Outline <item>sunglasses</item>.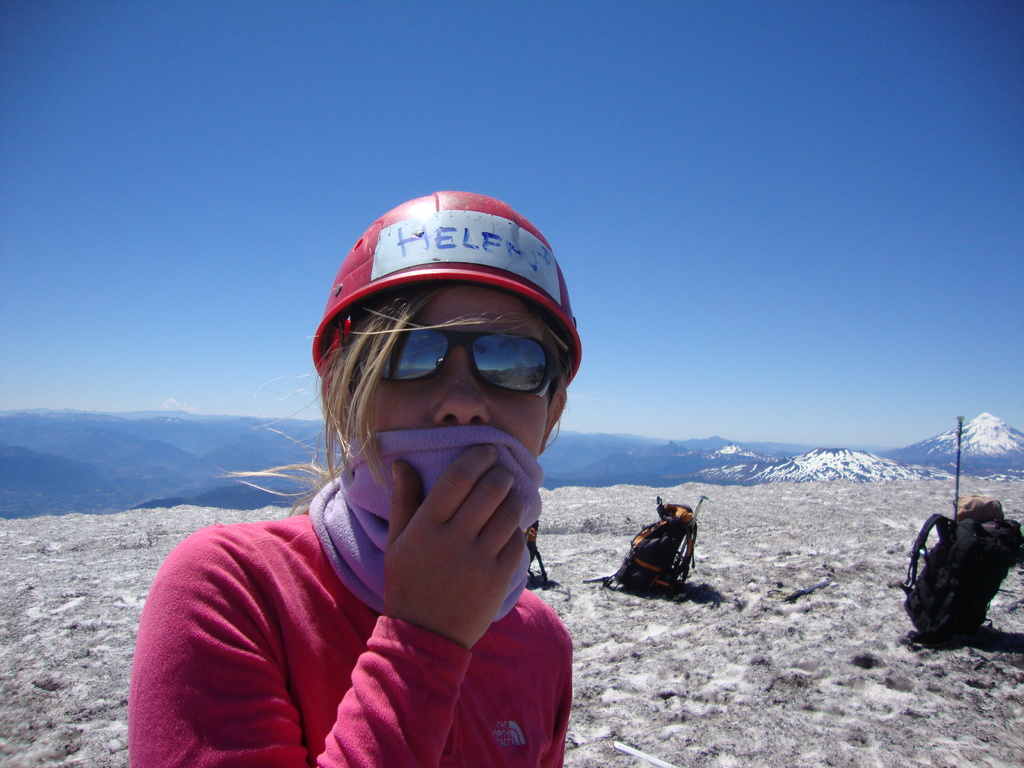
Outline: [x1=358, y1=327, x2=559, y2=401].
